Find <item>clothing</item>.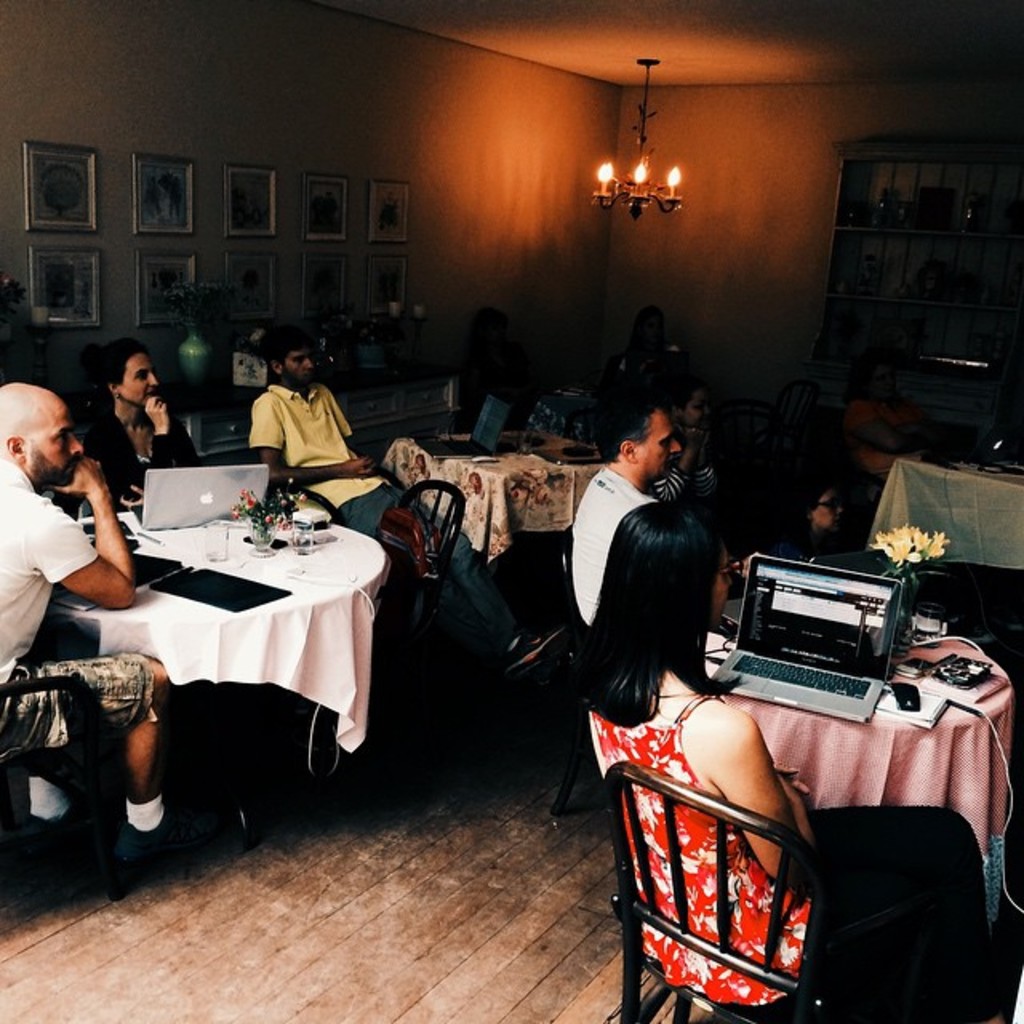
box=[82, 410, 198, 512].
